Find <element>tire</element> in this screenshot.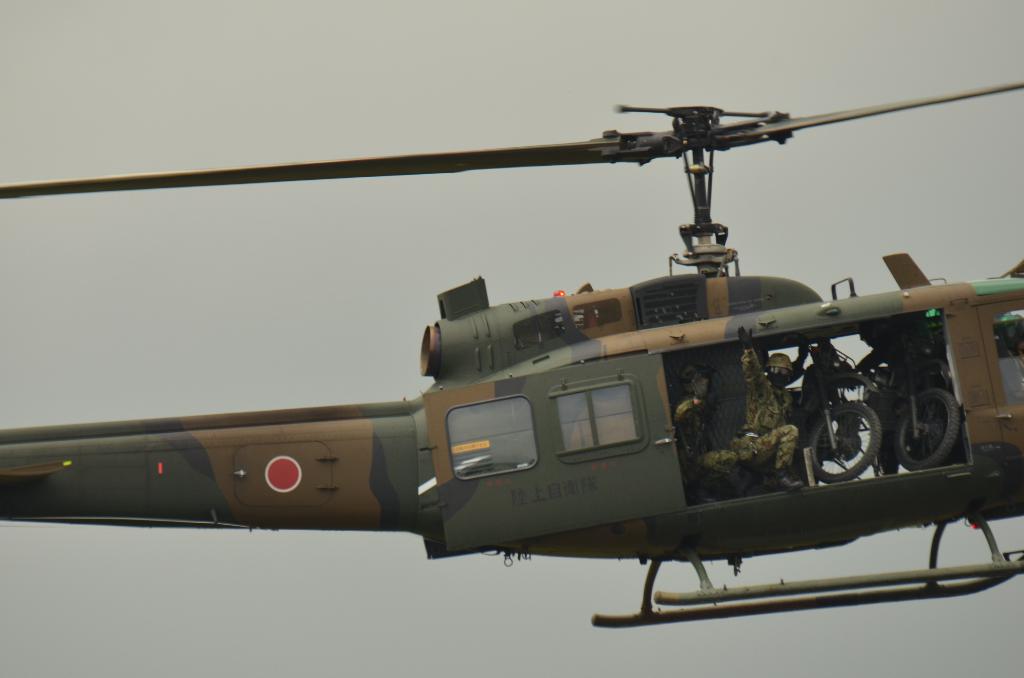
The bounding box for <element>tire</element> is l=894, t=389, r=956, b=467.
